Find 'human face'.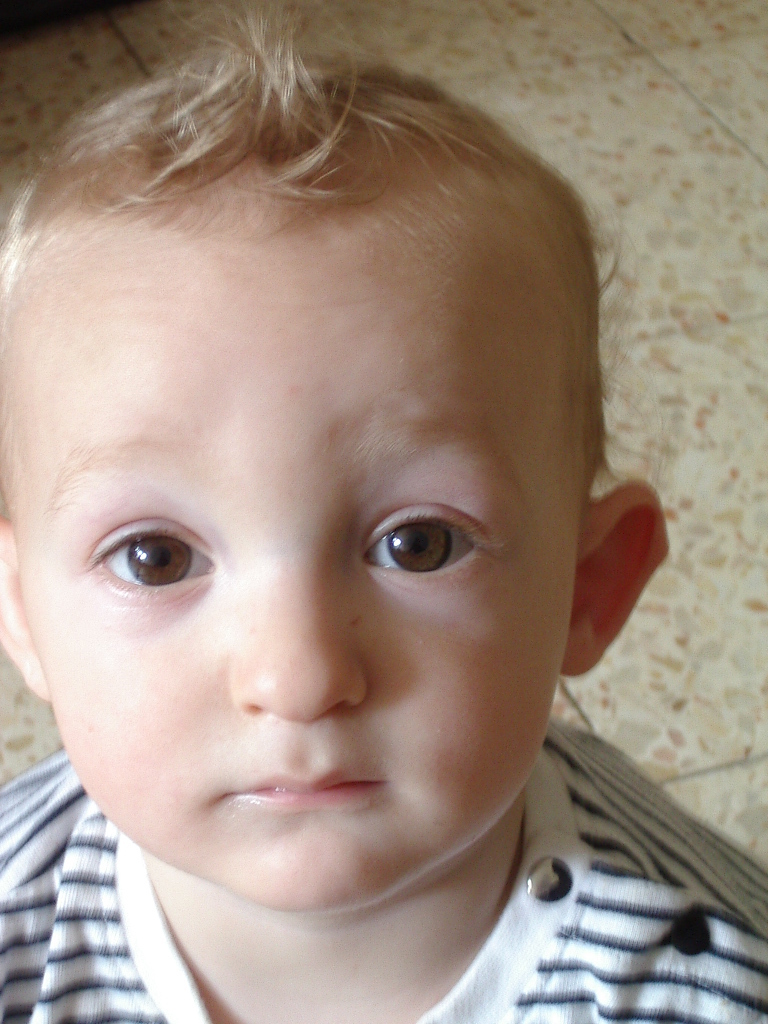
[0,224,577,914].
